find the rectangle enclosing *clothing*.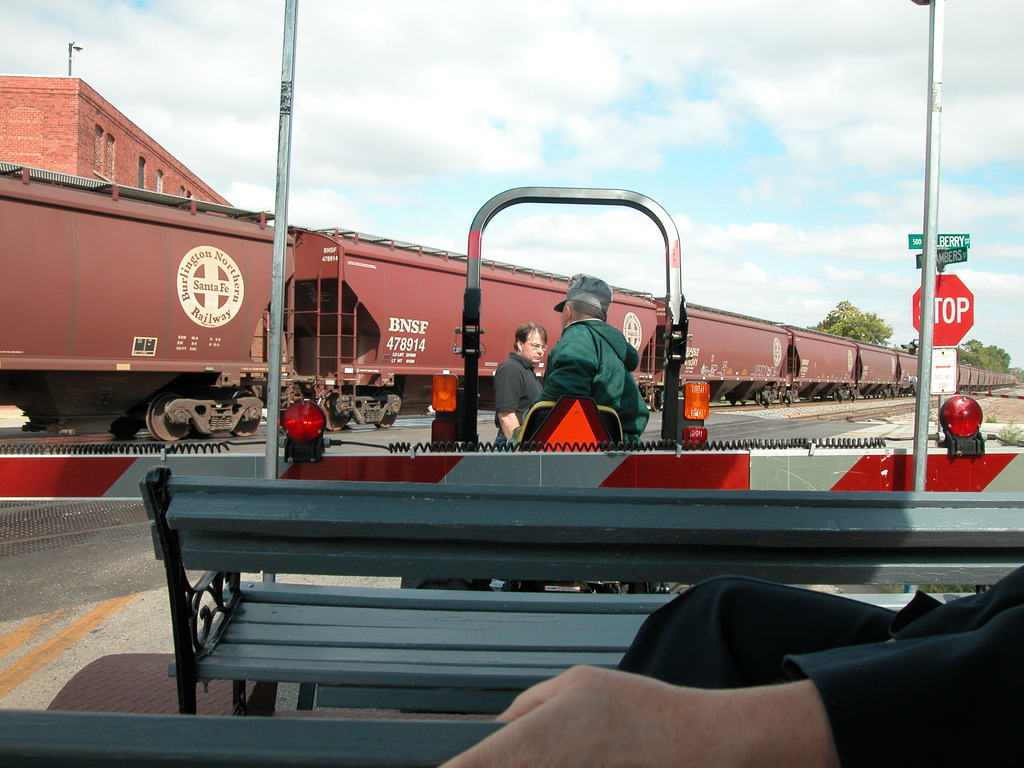
select_region(495, 352, 548, 445).
